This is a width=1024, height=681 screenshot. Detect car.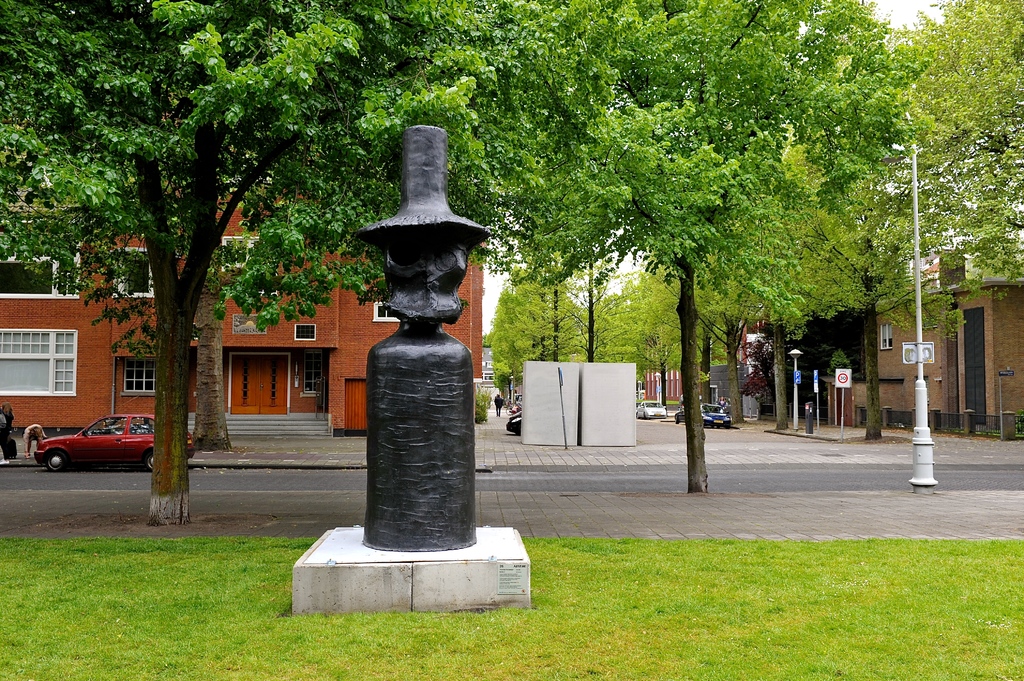
[29, 410, 195, 470].
